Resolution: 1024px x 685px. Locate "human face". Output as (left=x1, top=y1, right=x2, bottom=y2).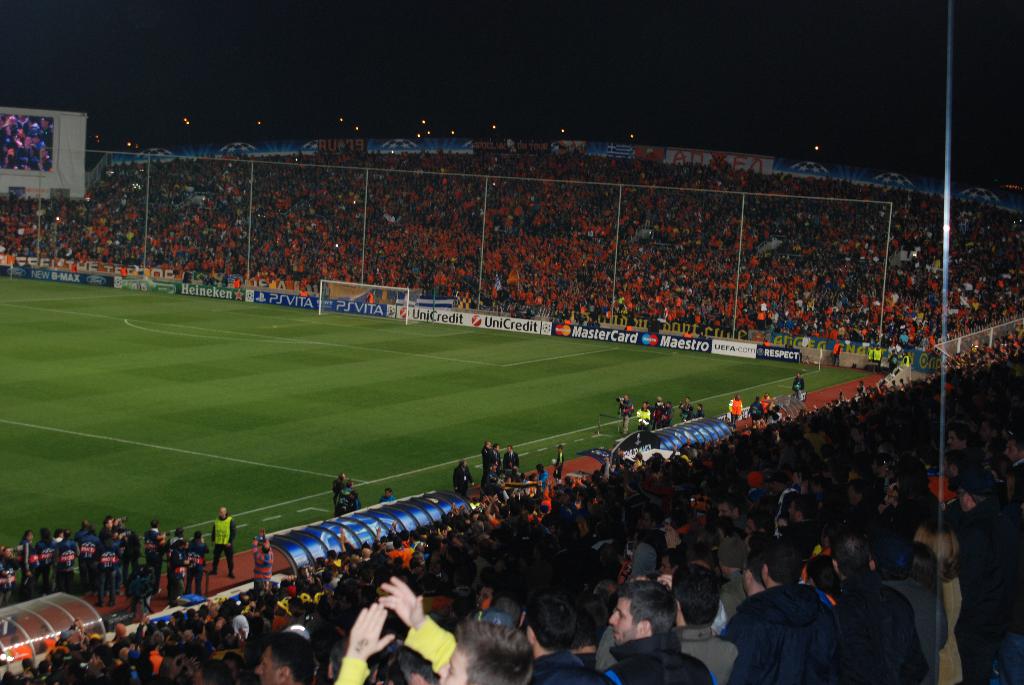
(left=510, top=448, right=511, bottom=450).
